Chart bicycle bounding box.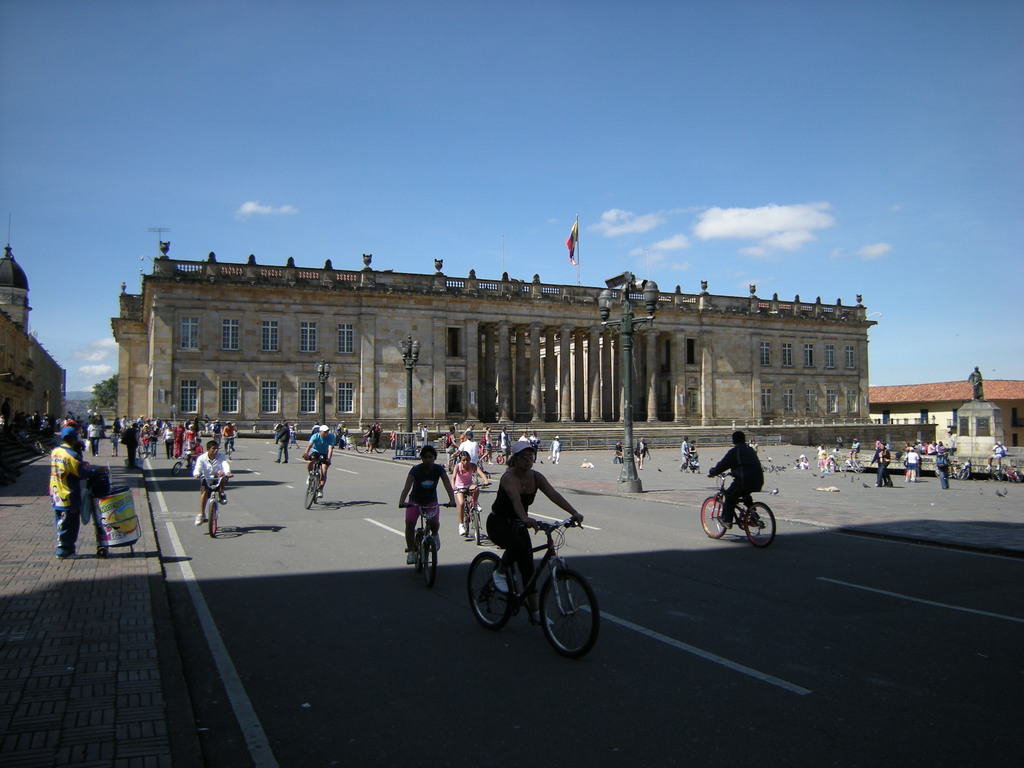
Charted: <bbox>139, 437, 148, 460</bbox>.
